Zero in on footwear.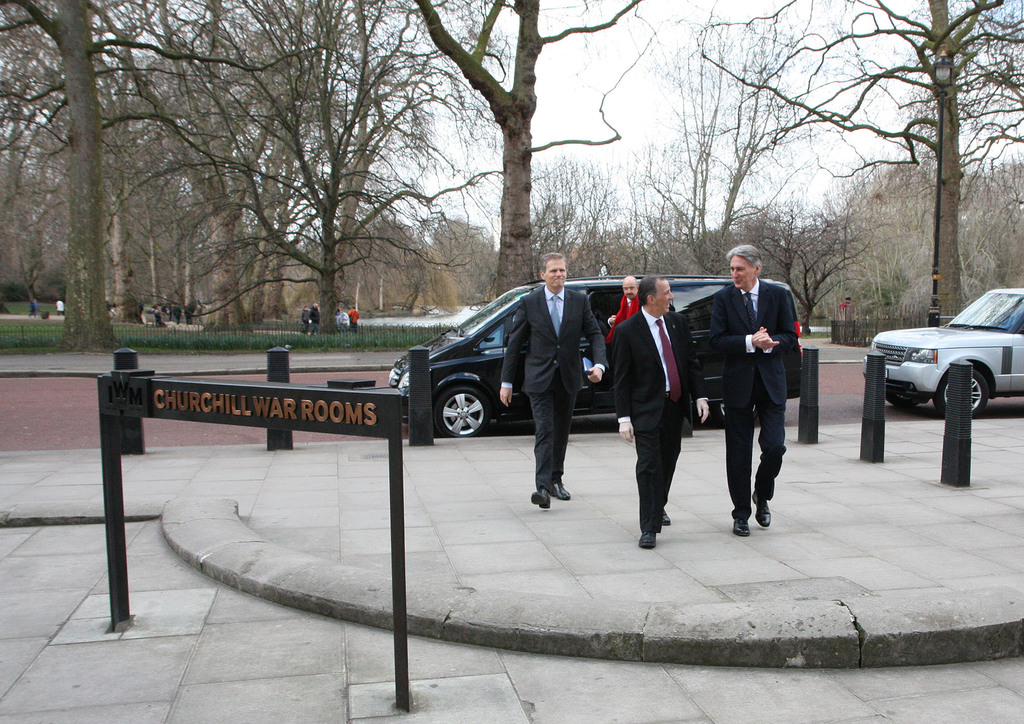
Zeroed in: pyautogui.locateOnScreen(548, 479, 570, 498).
